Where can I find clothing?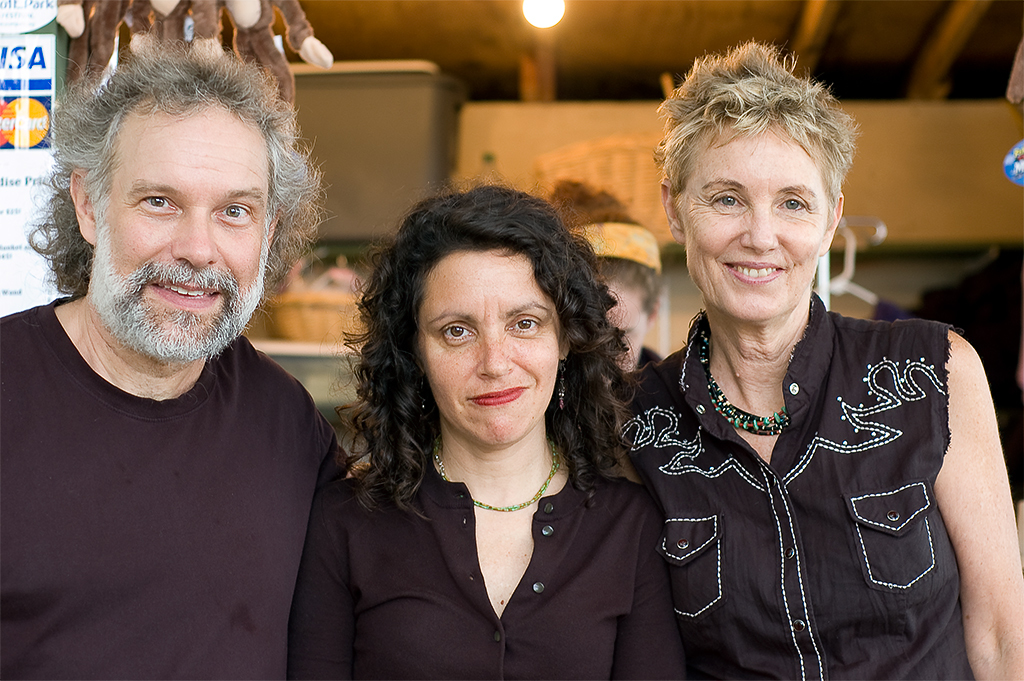
You can find it at 294:440:699:680.
